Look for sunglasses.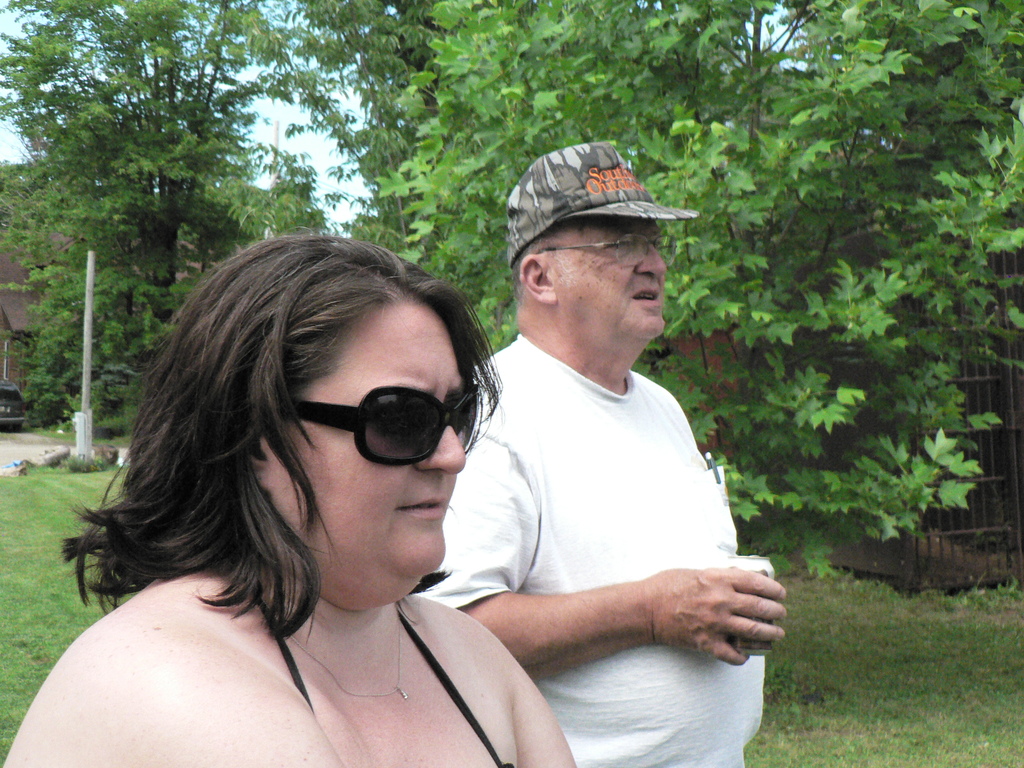
Found: bbox(292, 381, 483, 465).
